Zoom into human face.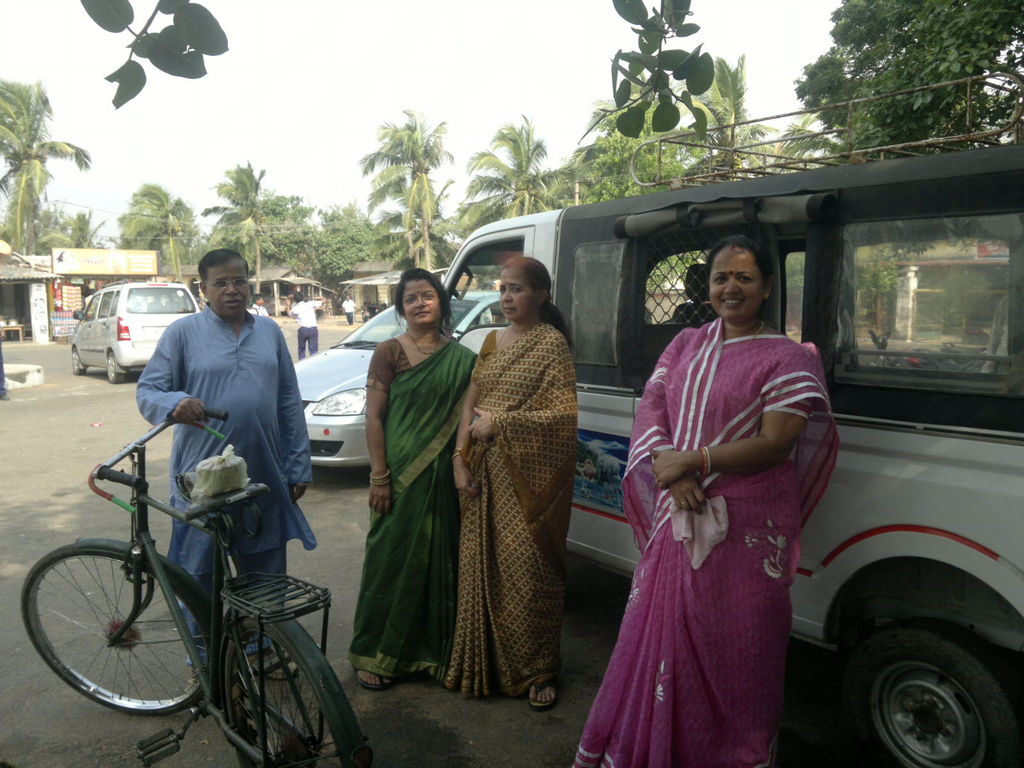
Zoom target: bbox=(205, 257, 251, 319).
